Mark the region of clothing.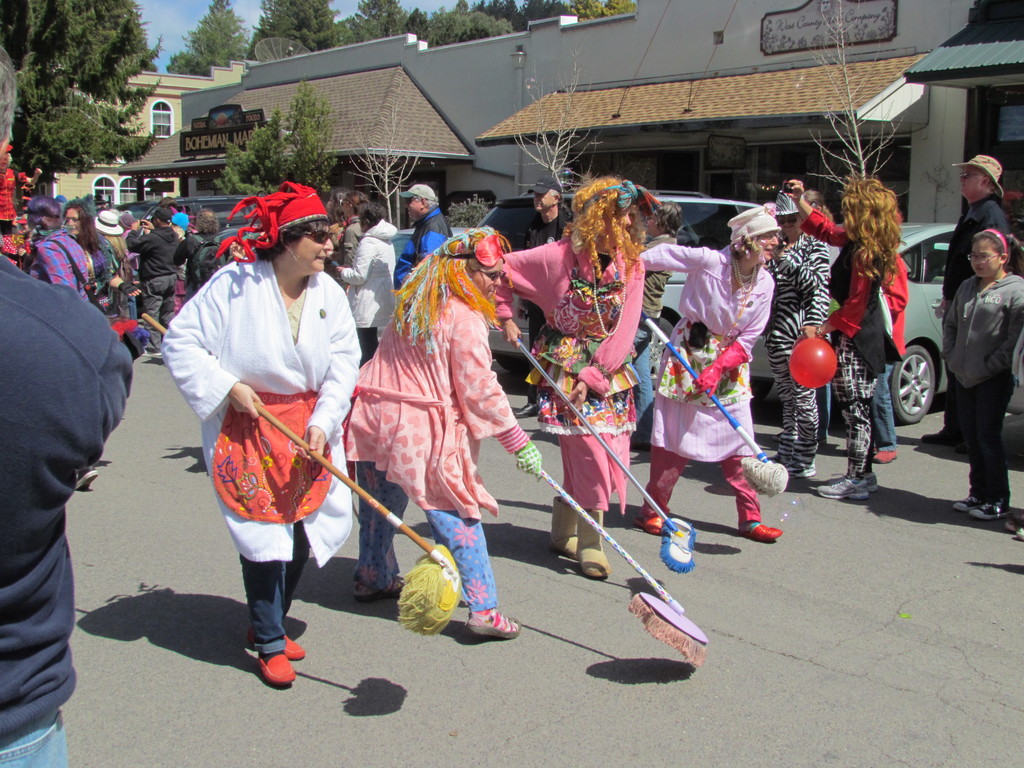
Region: bbox=(126, 230, 181, 353).
